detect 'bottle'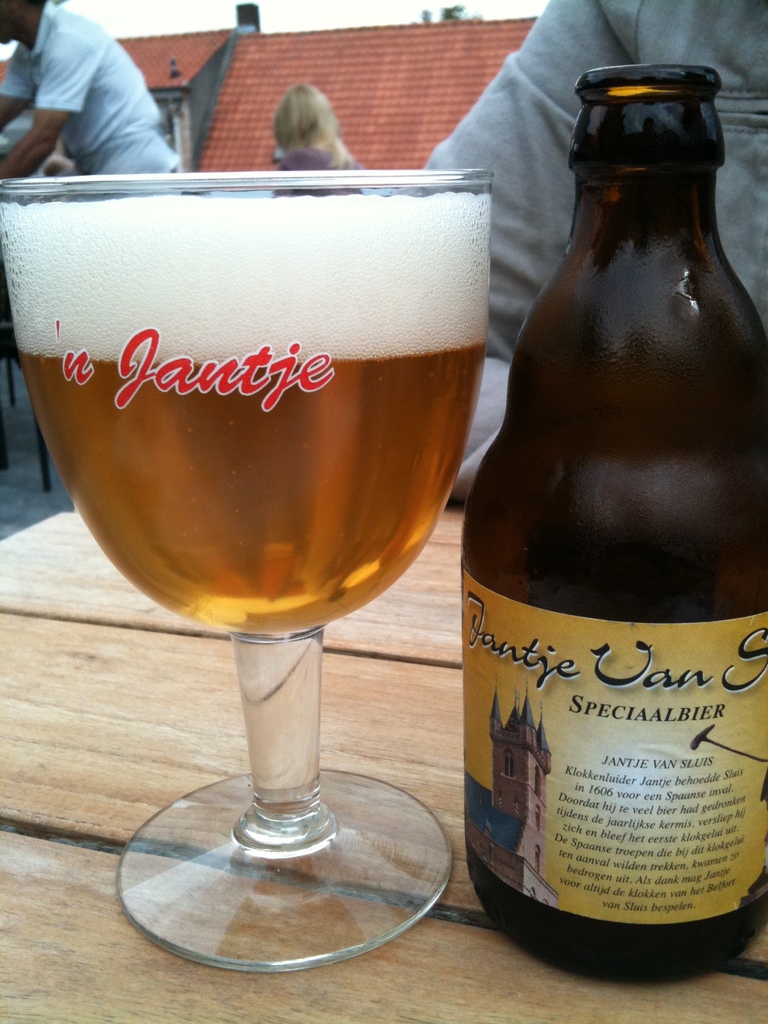
(451,58,767,993)
